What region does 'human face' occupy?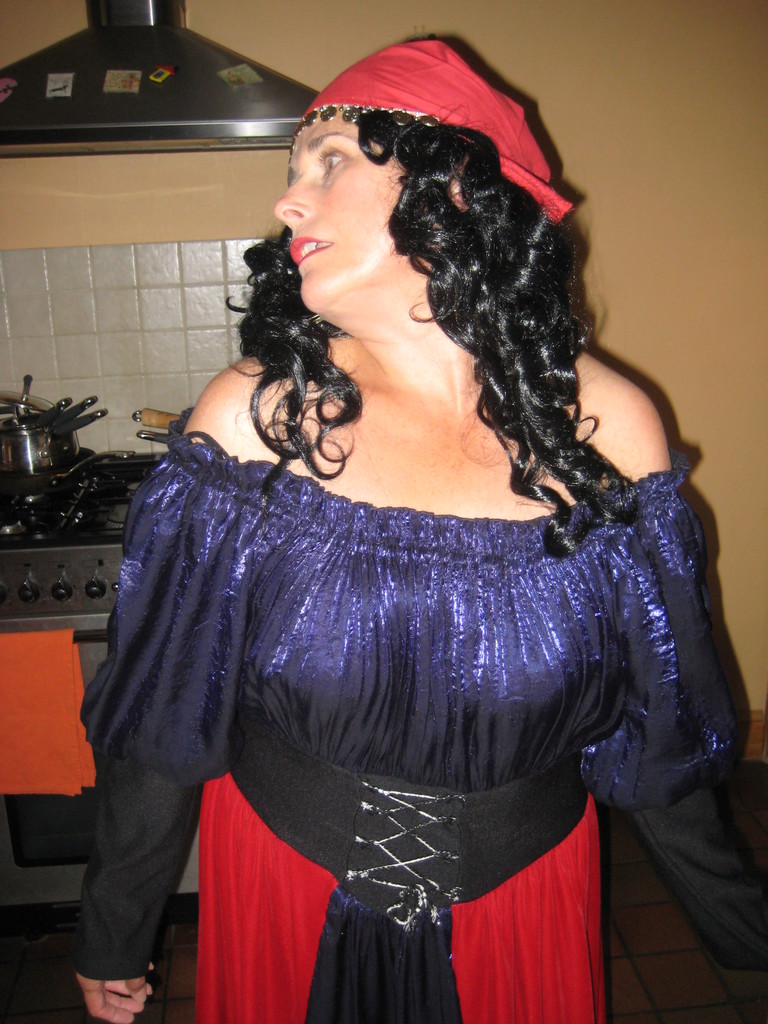
(left=268, top=109, right=399, bottom=314).
